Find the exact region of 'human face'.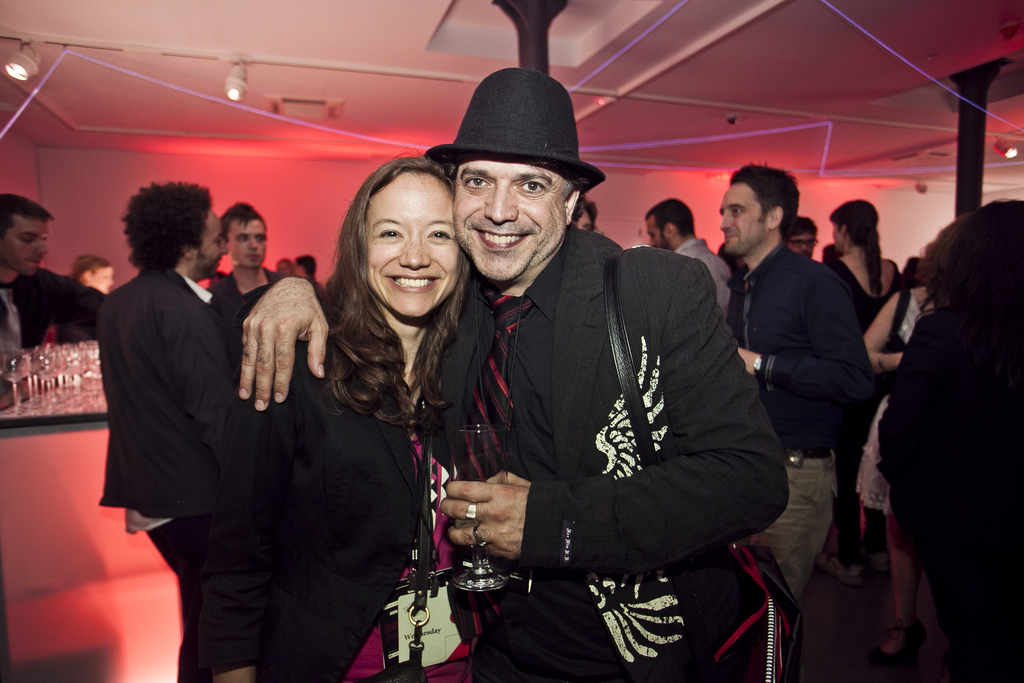
Exact region: BBox(1, 217, 47, 273).
